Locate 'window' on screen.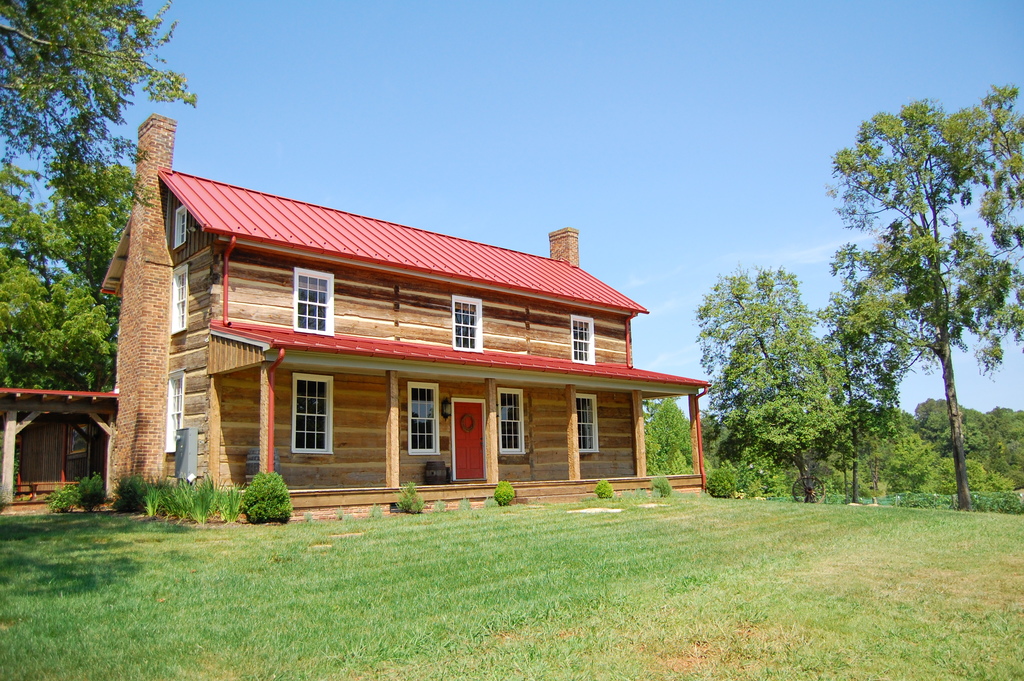
On screen at left=166, top=372, right=184, bottom=455.
